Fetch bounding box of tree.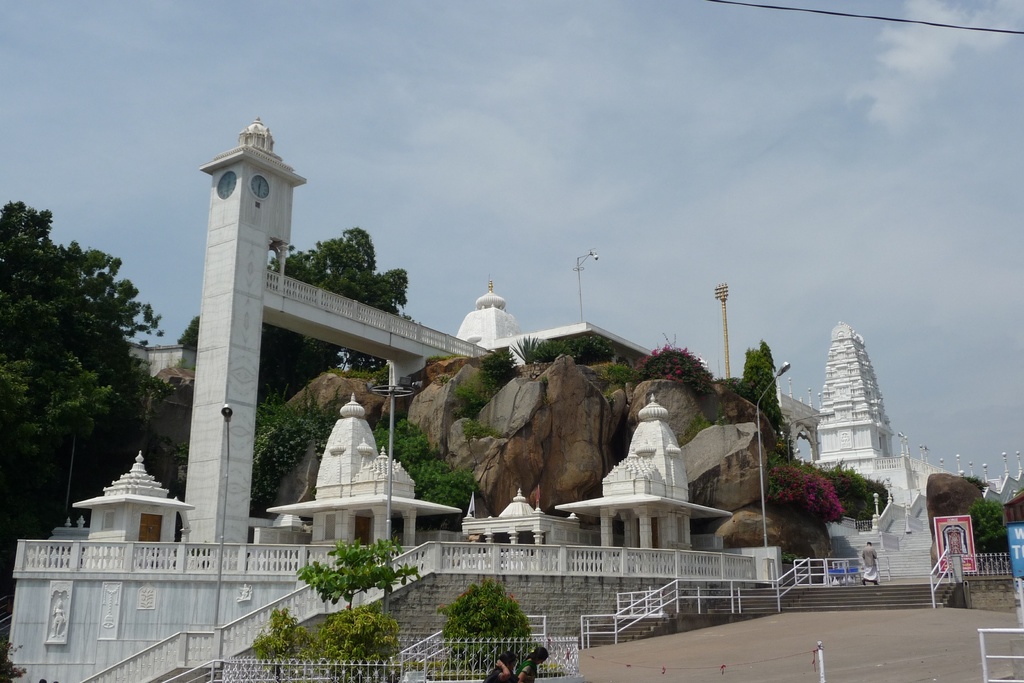
Bbox: x1=1, y1=199, x2=163, y2=525.
